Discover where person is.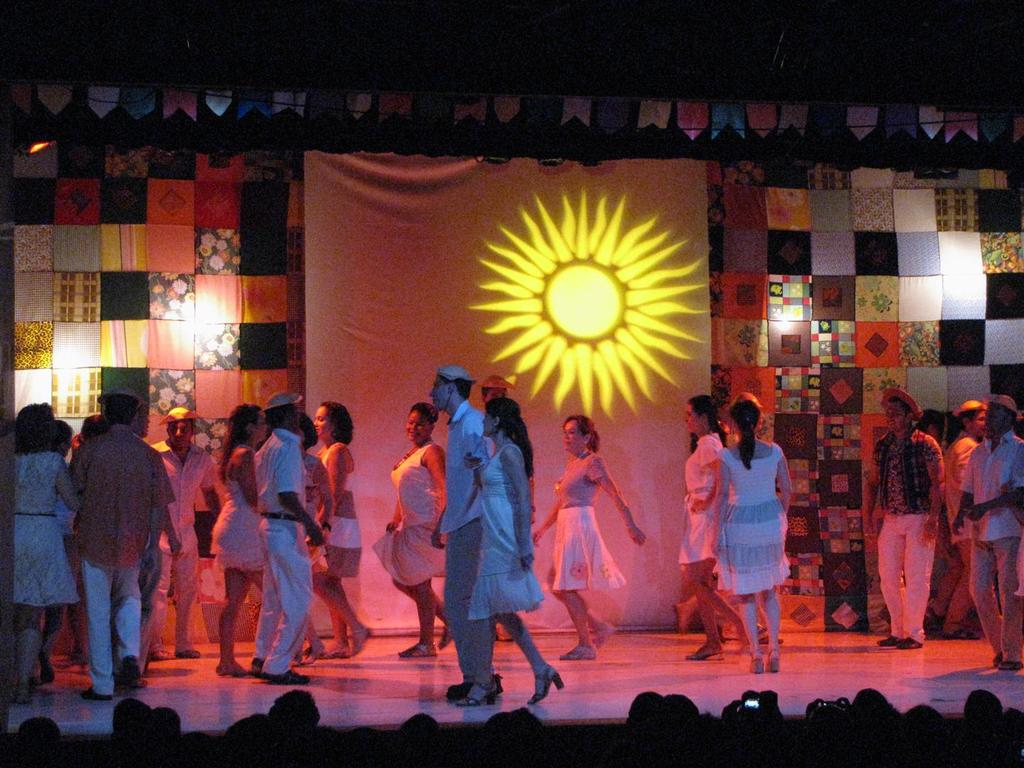
Discovered at box=[682, 398, 748, 660].
